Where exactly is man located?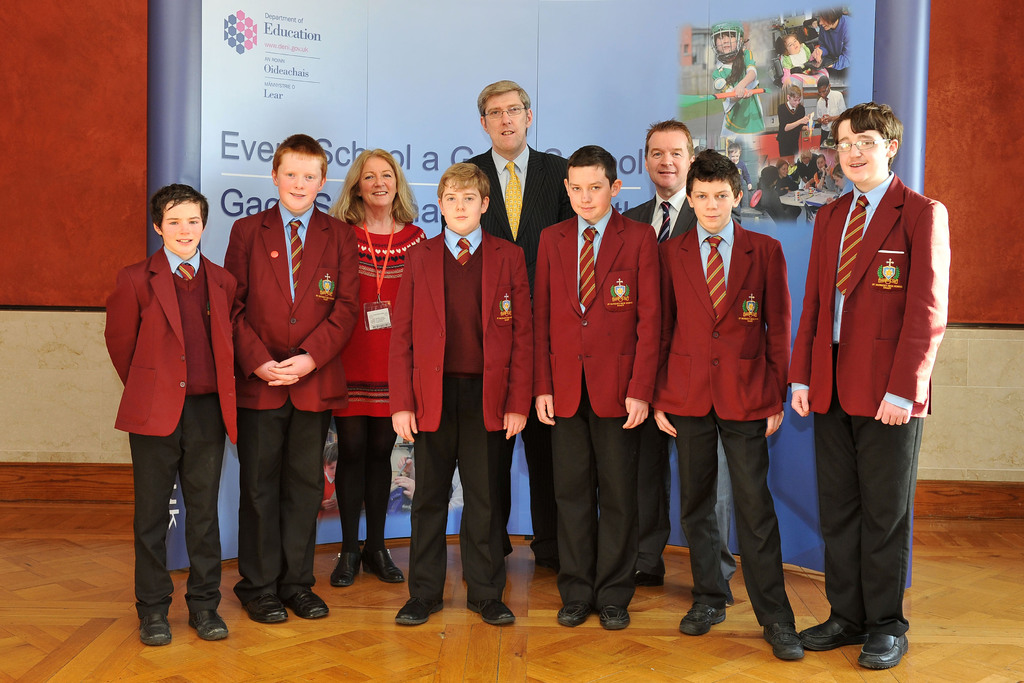
Its bounding box is left=787, top=106, right=950, bottom=662.
